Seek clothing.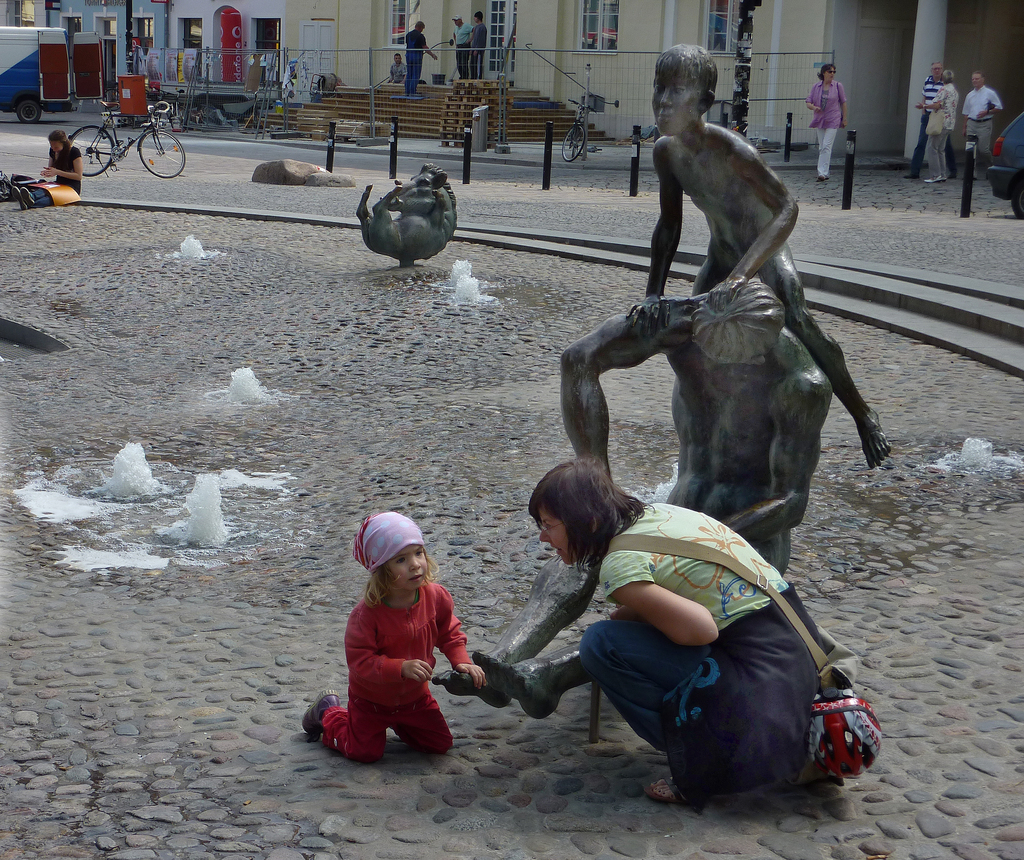
left=40, top=143, right=83, bottom=201.
